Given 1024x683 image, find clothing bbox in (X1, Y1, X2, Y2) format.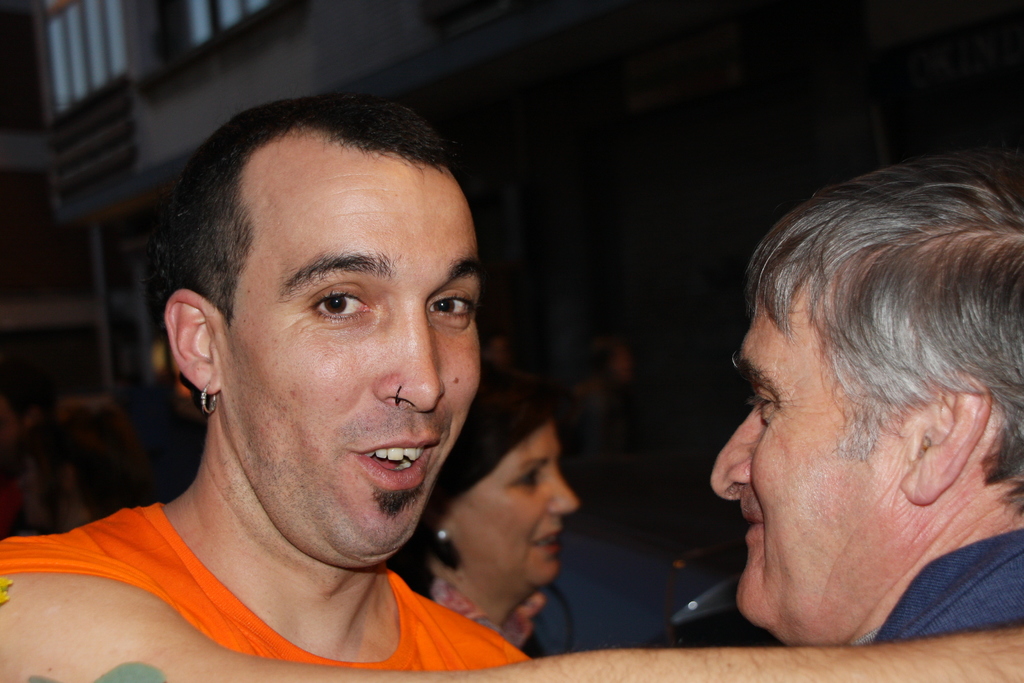
(847, 524, 1023, 649).
